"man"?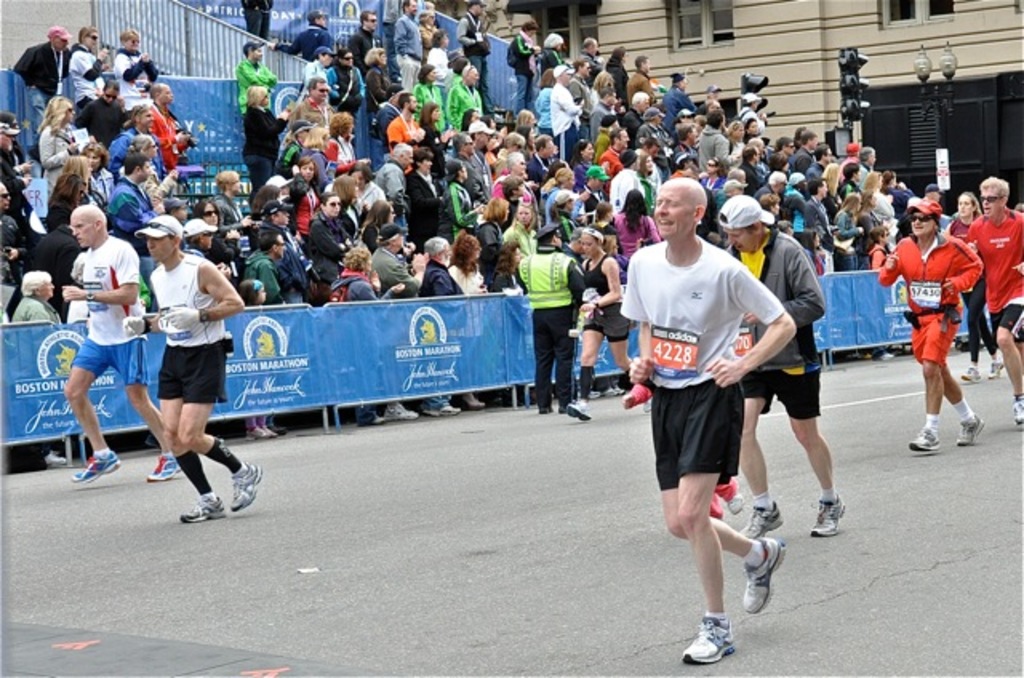
(254,201,312,312)
